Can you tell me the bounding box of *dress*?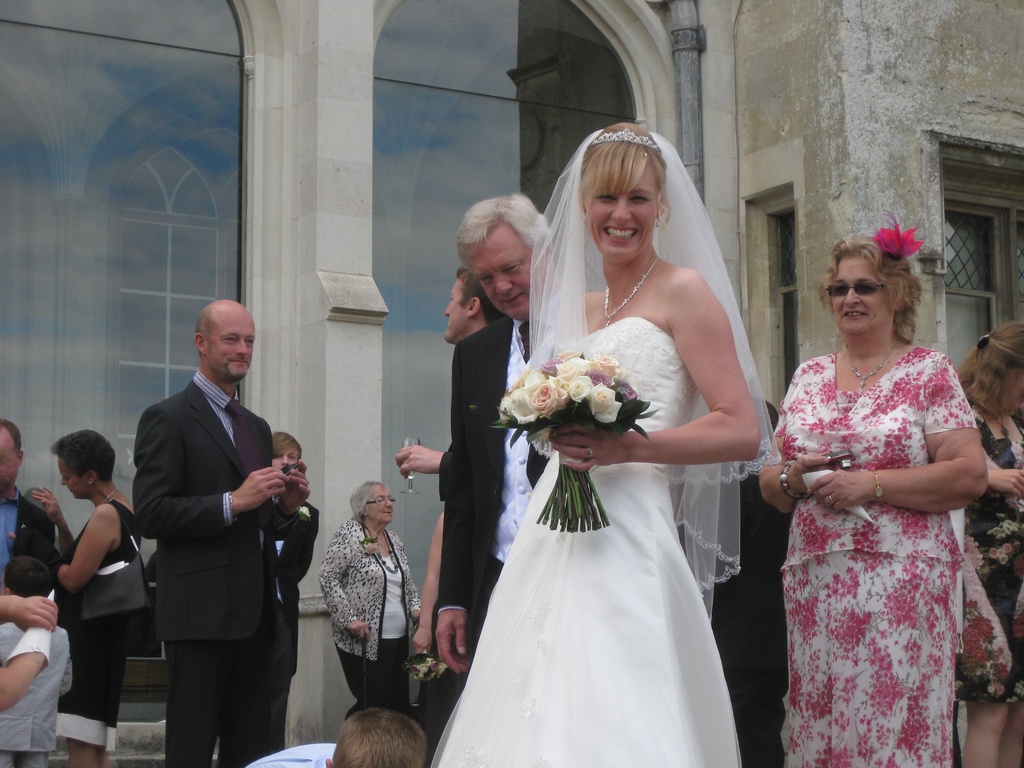
detection(769, 355, 979, 767).
